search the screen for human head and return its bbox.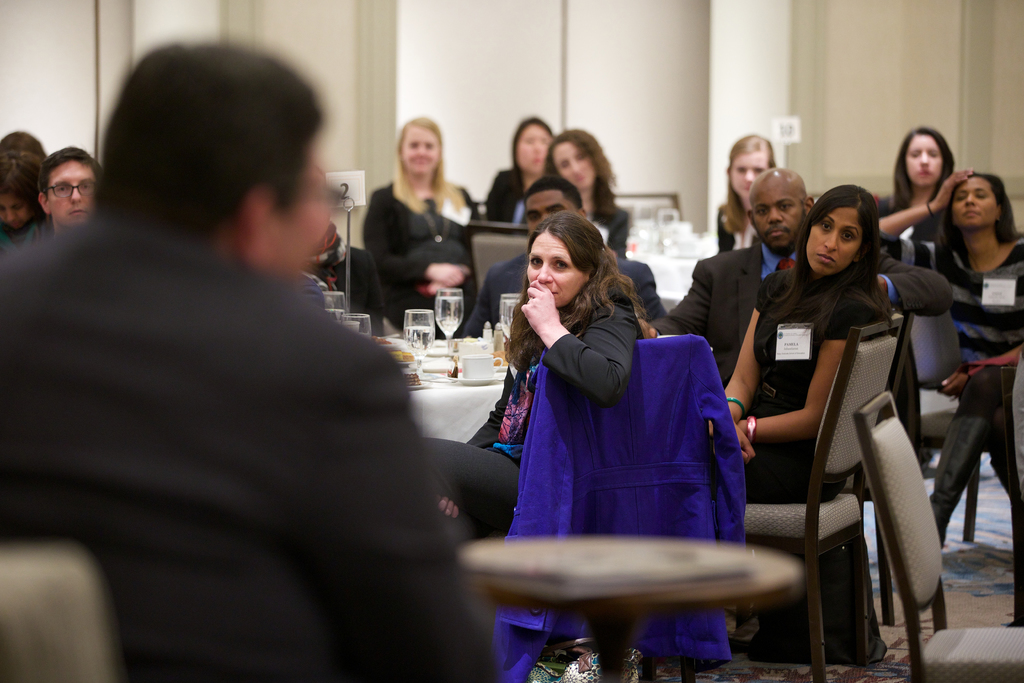
Found: x1=948 y1=172 x2=1012 y2=233.
